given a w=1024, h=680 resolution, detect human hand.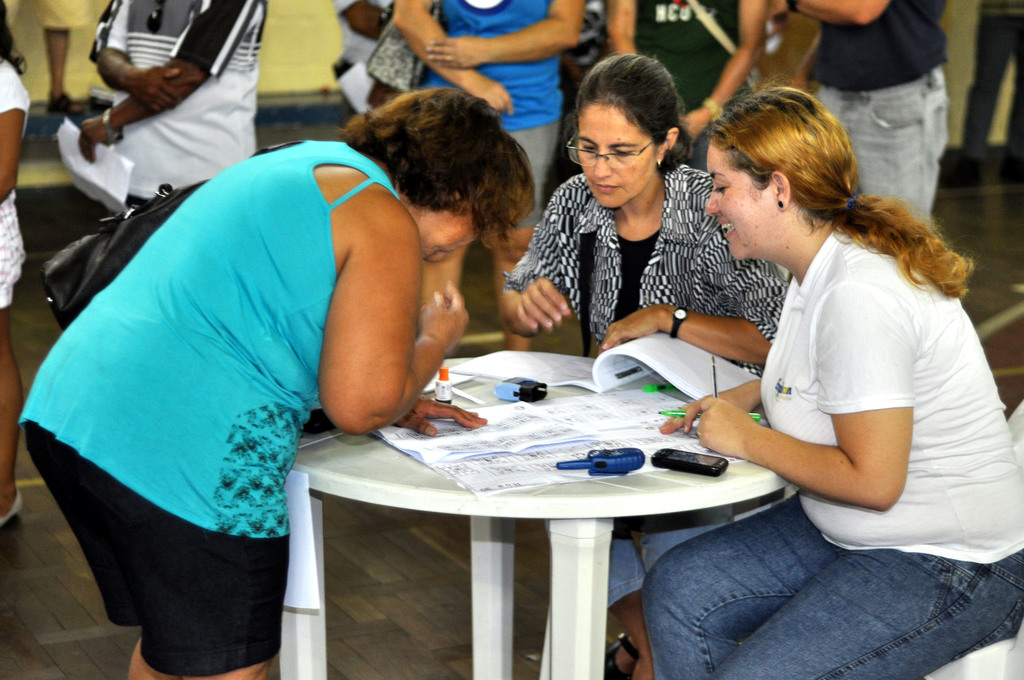
(x1=596, y1=303, x2=664, y2=357).
